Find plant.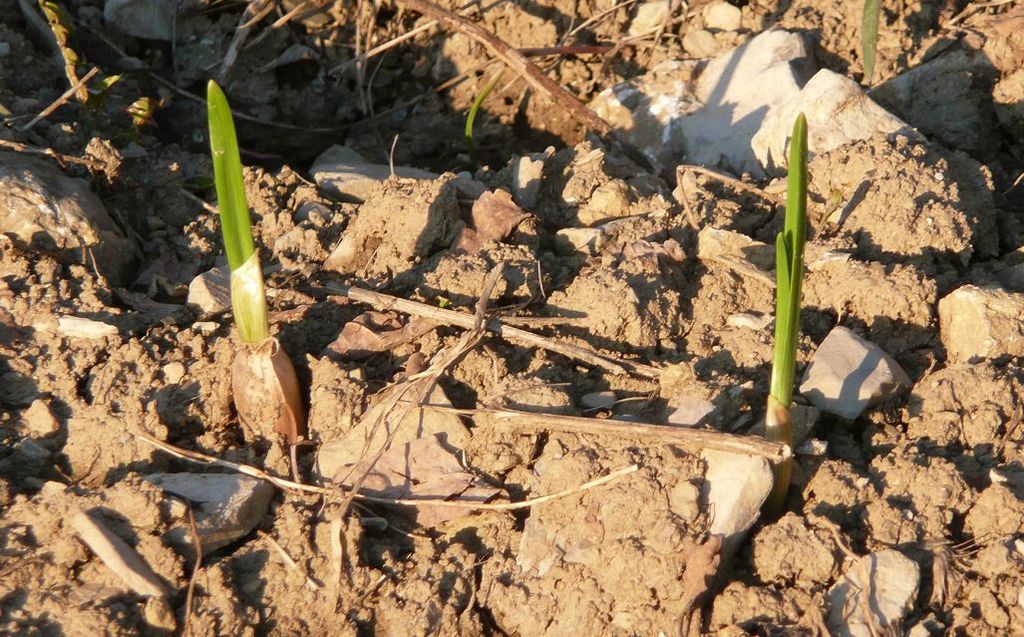
<box>112,92,165,143</box>.
